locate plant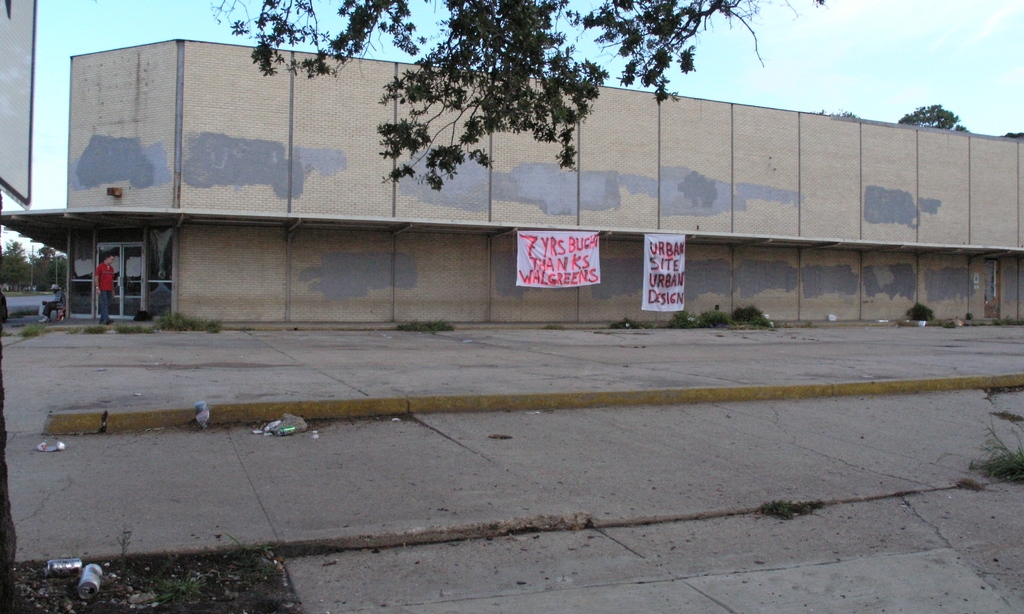
{"x1": 728, "y1": 307, "x2": 774, "y2": 331}
